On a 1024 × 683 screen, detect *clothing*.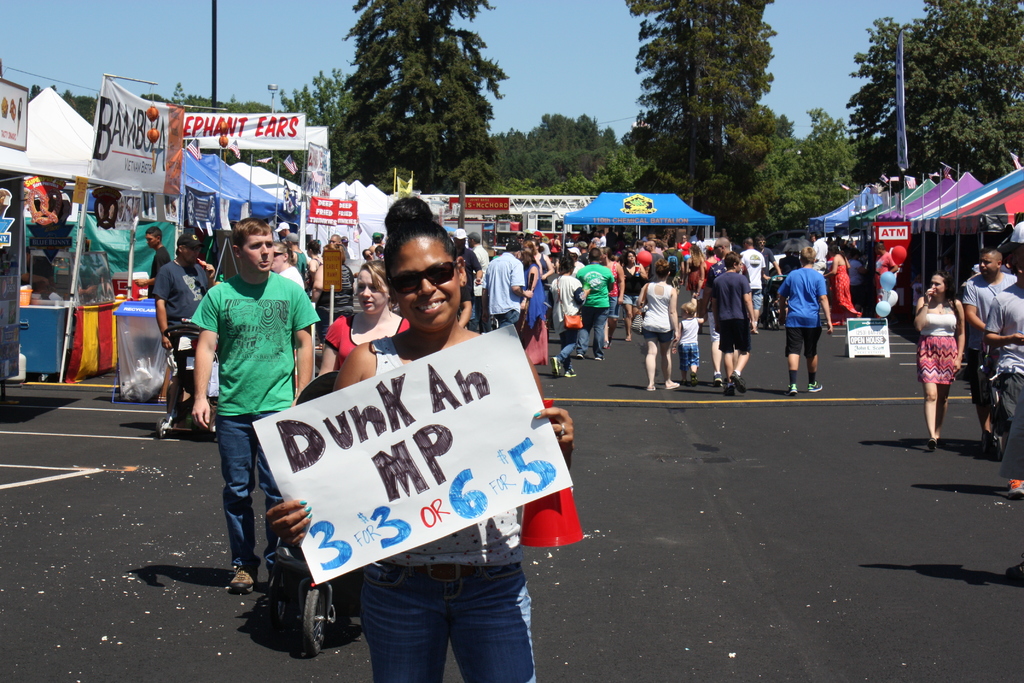
[x1=965, y1=268, x2=1015, y2=404].
